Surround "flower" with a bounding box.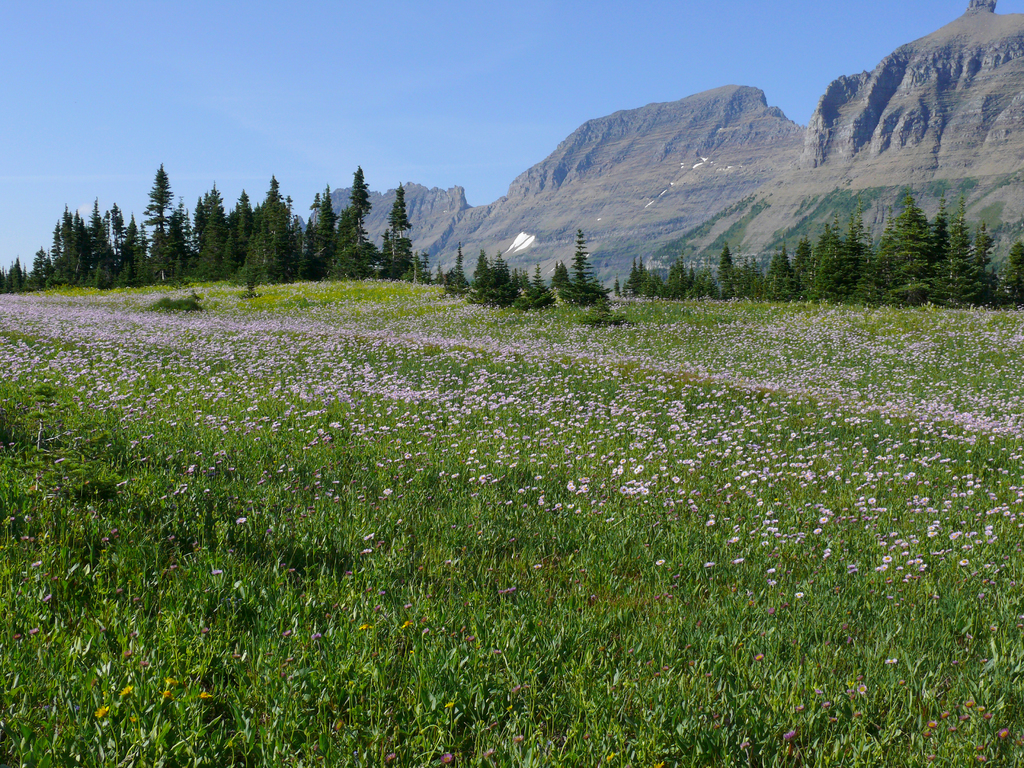
l=792, t=589, r=806, b=600.
